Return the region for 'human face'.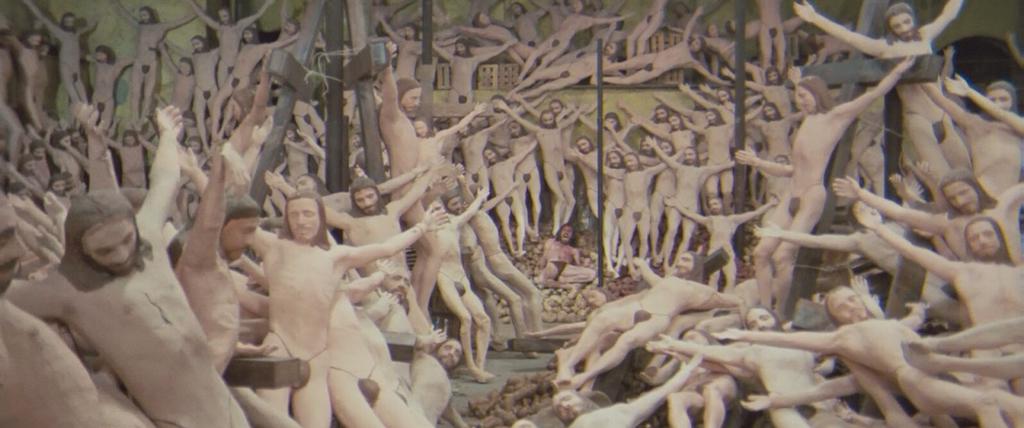
BBox(31, 147, 47, 160).
